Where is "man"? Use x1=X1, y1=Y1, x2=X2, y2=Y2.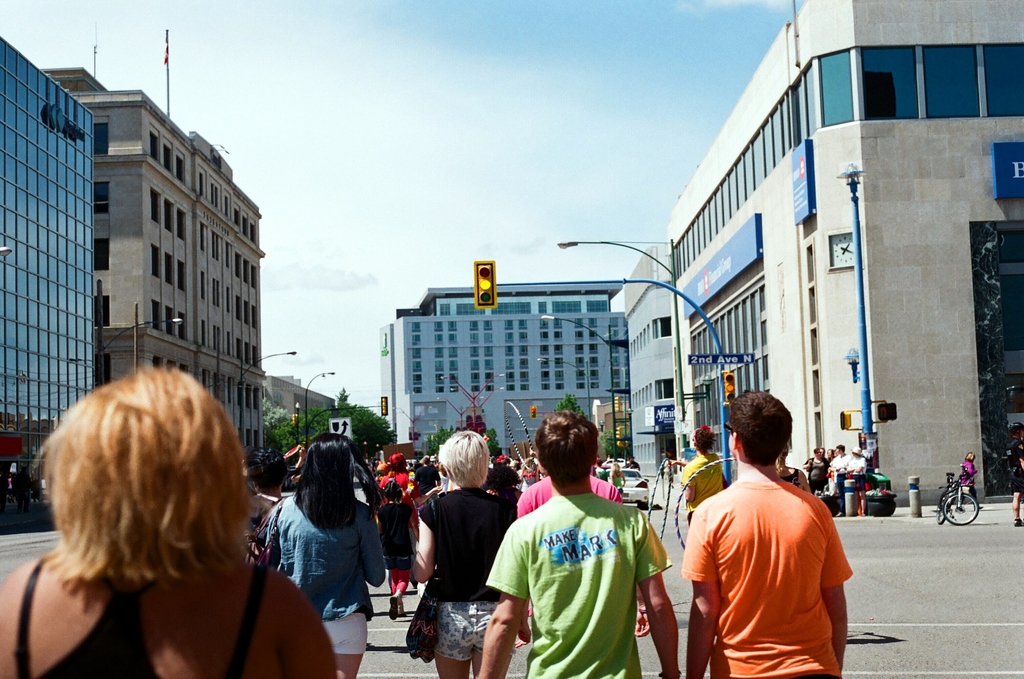
x1=473, y1=405, x2=688, y2=678.
